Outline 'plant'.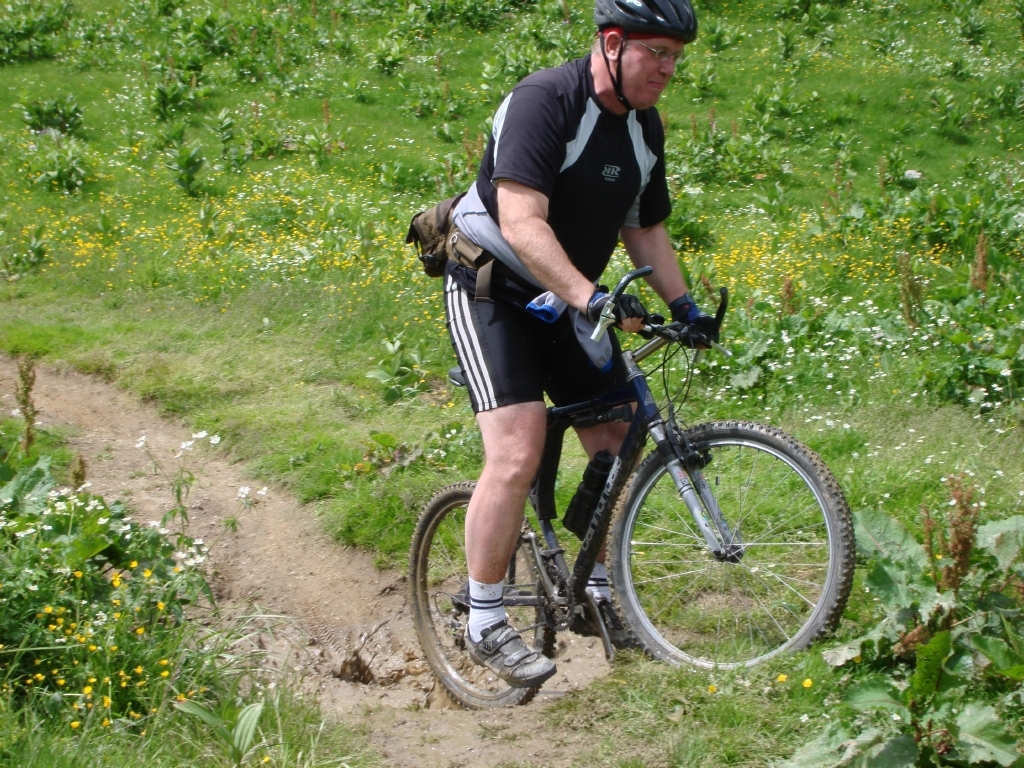
Outline: crop(757, 55, 838, 143).
